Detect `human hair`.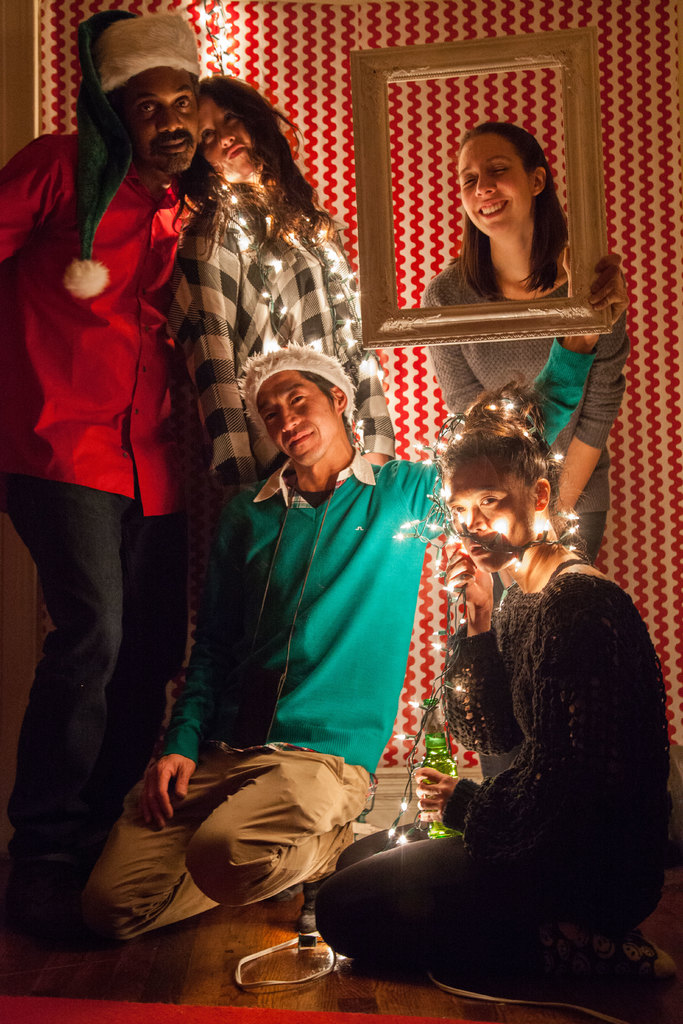
Detected at detection(437, 383, 559, 556).
